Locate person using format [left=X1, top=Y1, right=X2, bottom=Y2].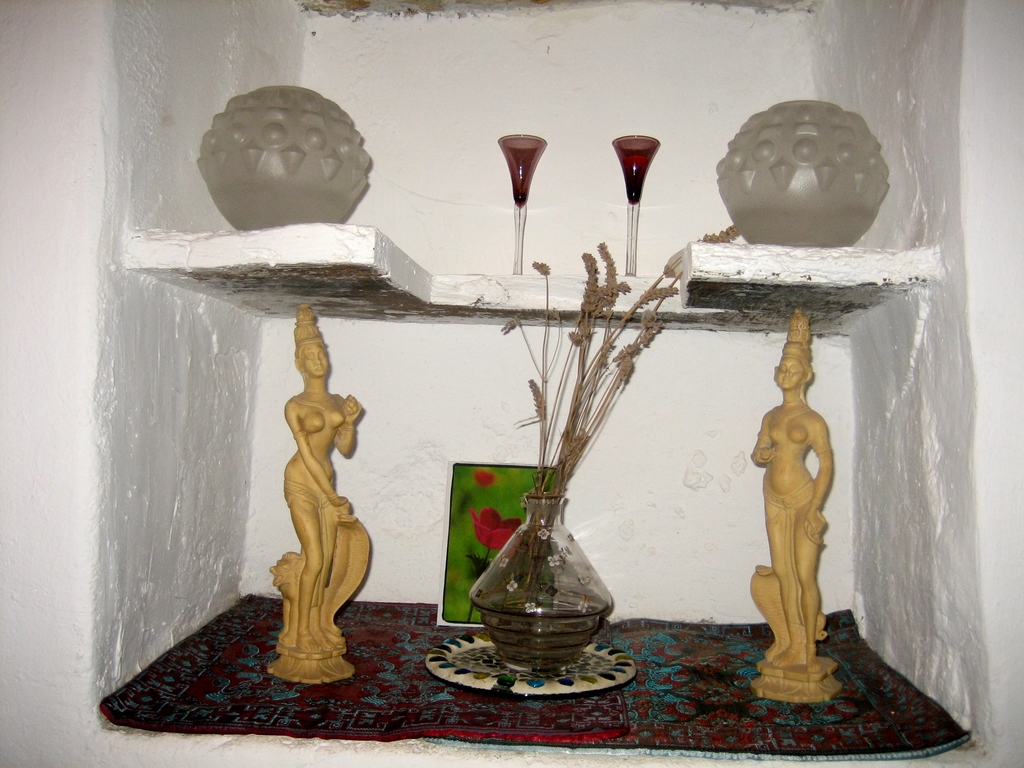
[left=749, top=308, right=831, bottom=673].
